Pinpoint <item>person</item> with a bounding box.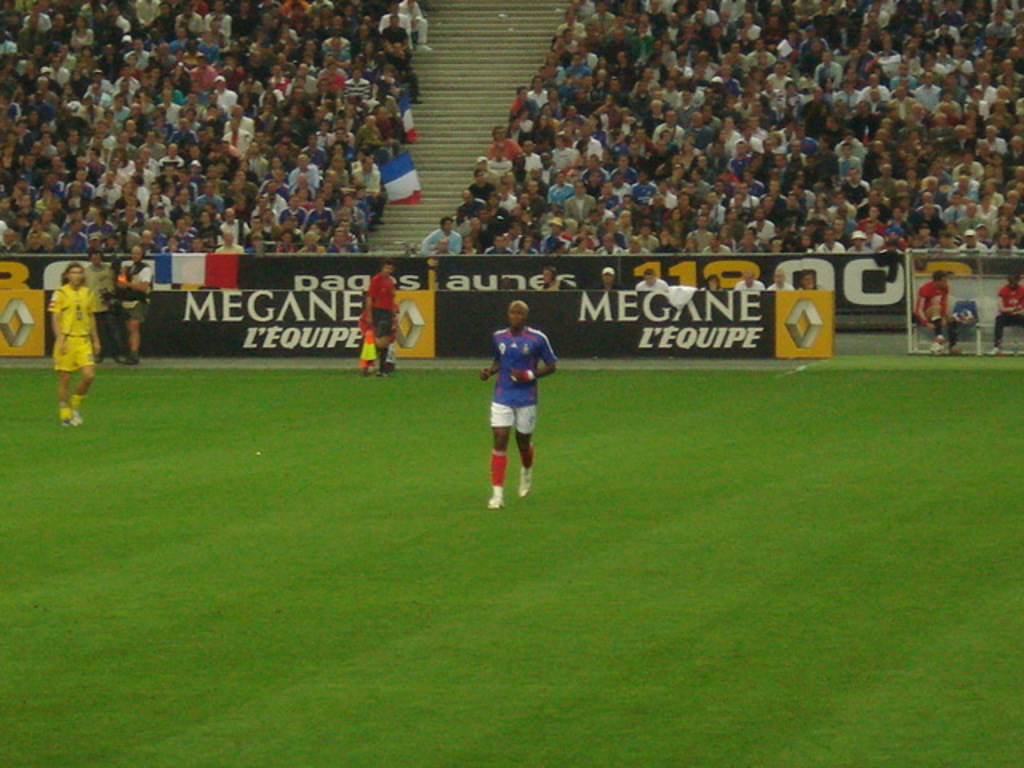
x1=699, y1=269, x2=725, y2=293.
